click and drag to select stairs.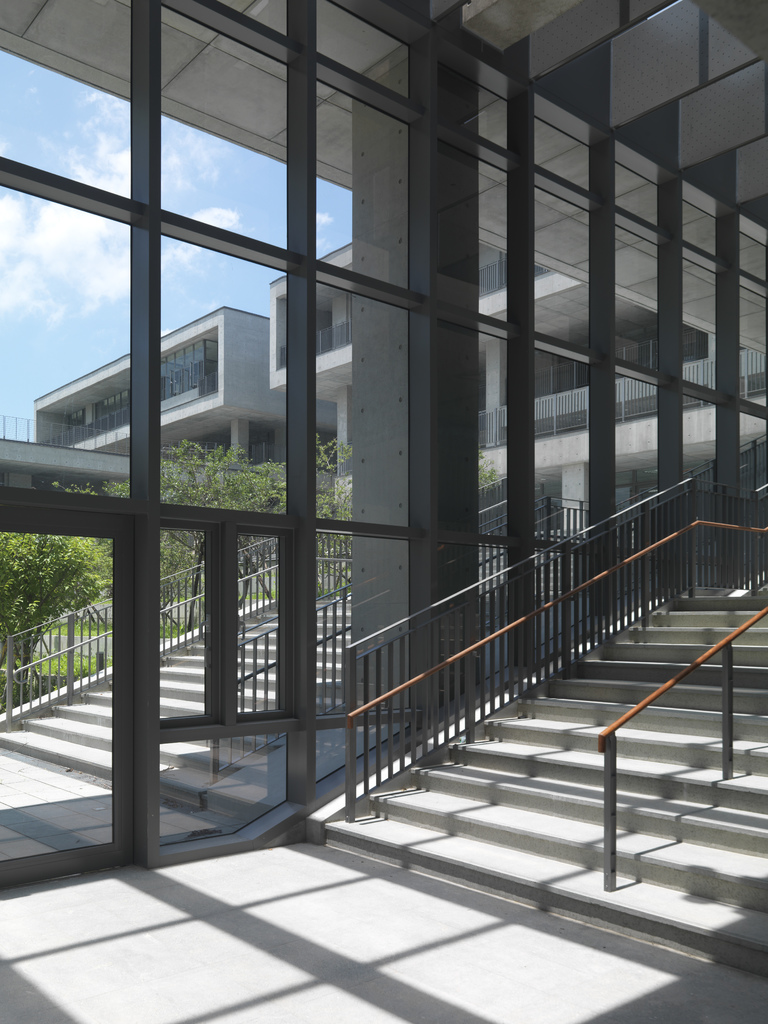
Selection: (left=315, top=563, right=767, bottom=977).
